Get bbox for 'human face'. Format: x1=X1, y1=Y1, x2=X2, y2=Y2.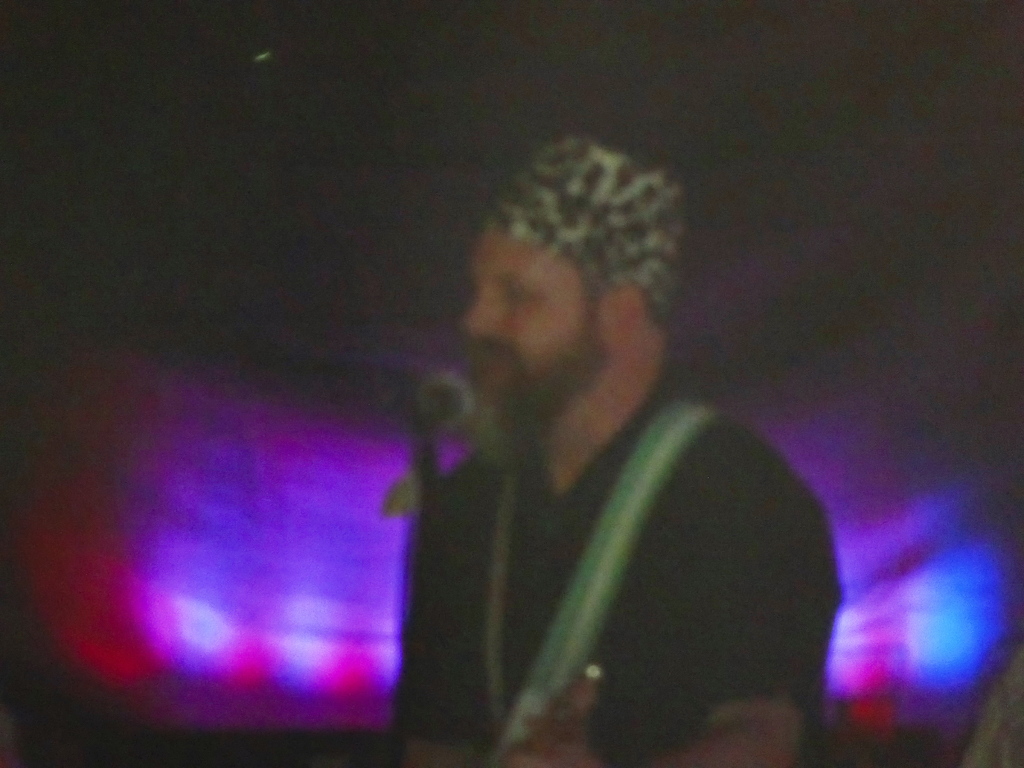
x1=452, y1=228, x2=604, y2=429.
